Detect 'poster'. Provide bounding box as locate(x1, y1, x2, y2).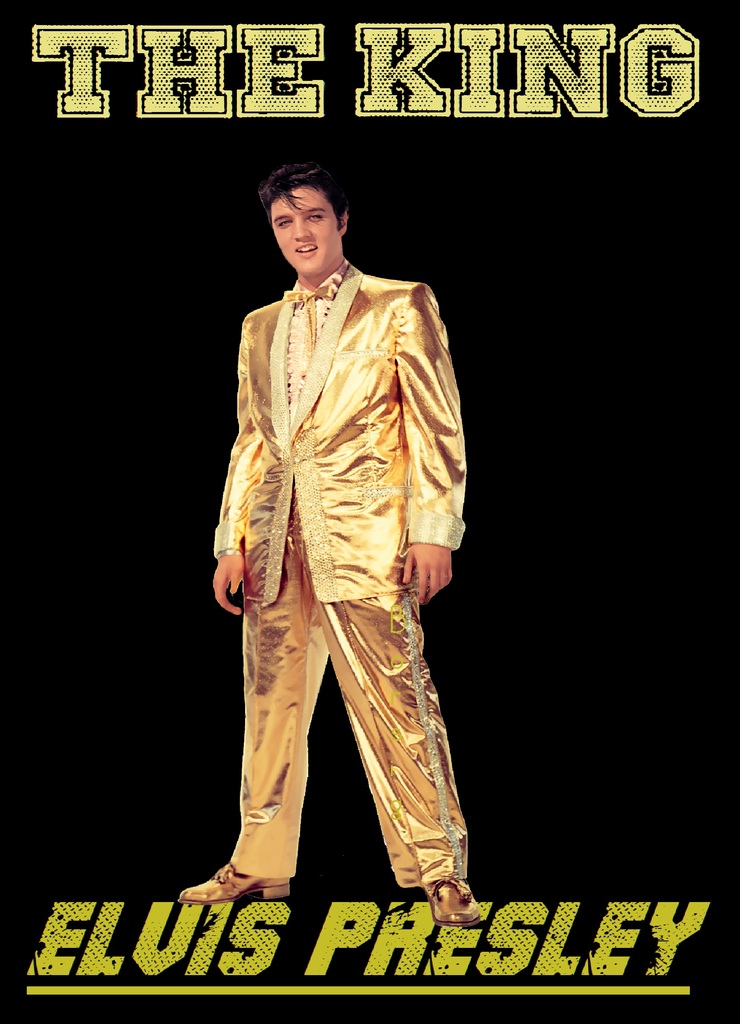
locate(0, 0, 739, 1019).
